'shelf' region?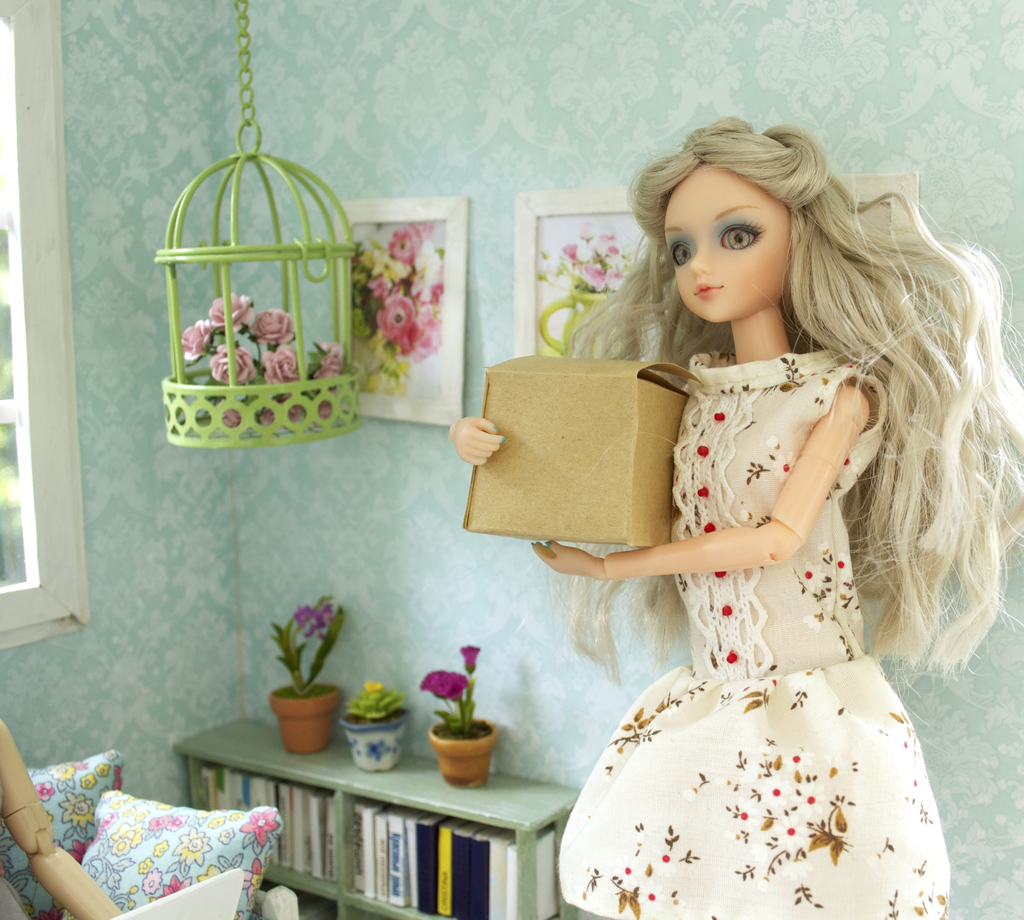
box=[172, 711, 574, 919]
